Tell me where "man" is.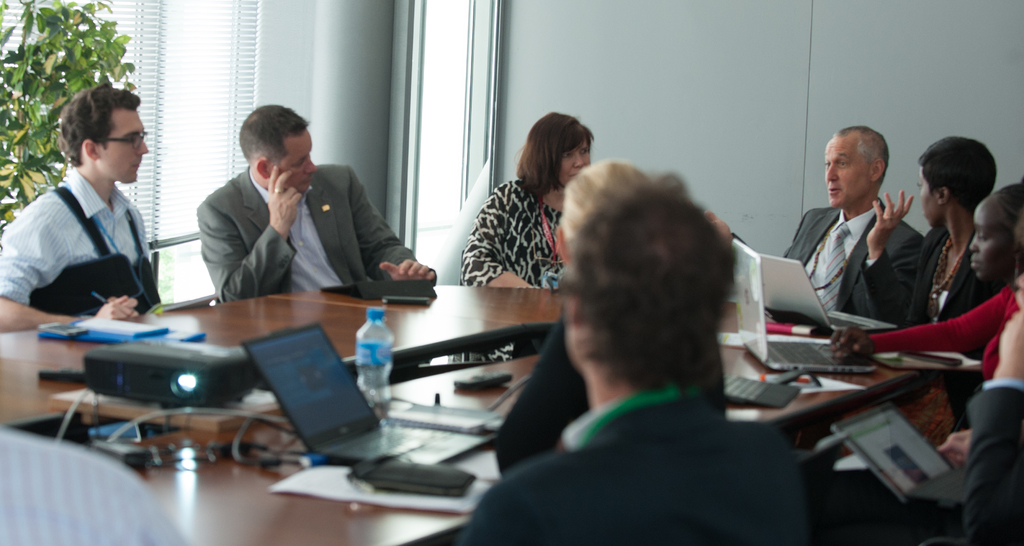
"man" is at box(782, 124, 923, 335).
